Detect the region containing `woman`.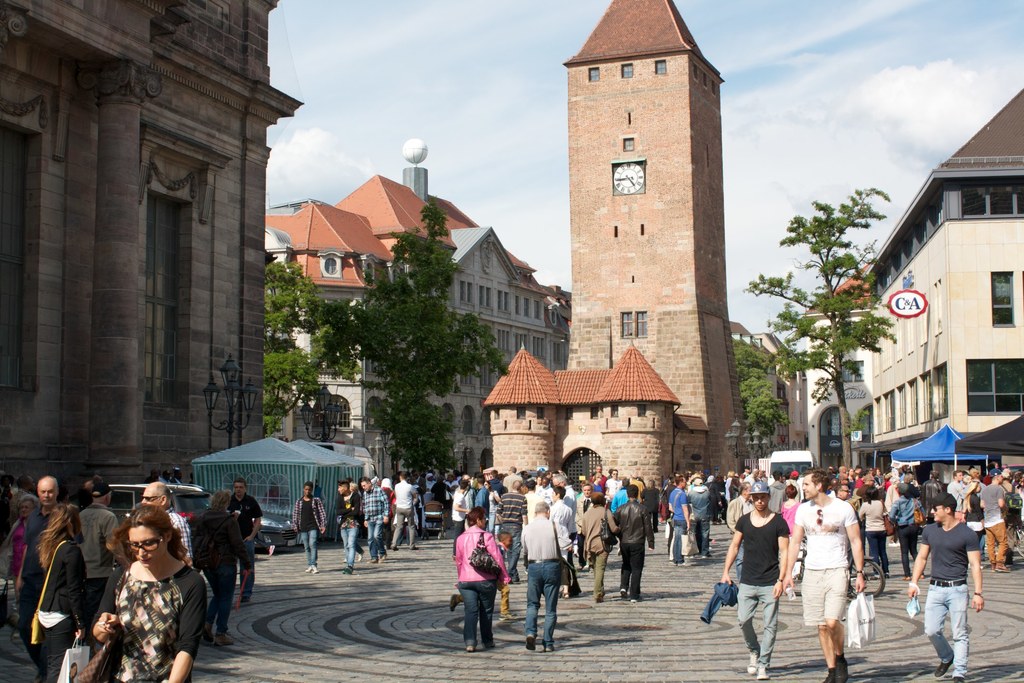
854 488 891 570.
